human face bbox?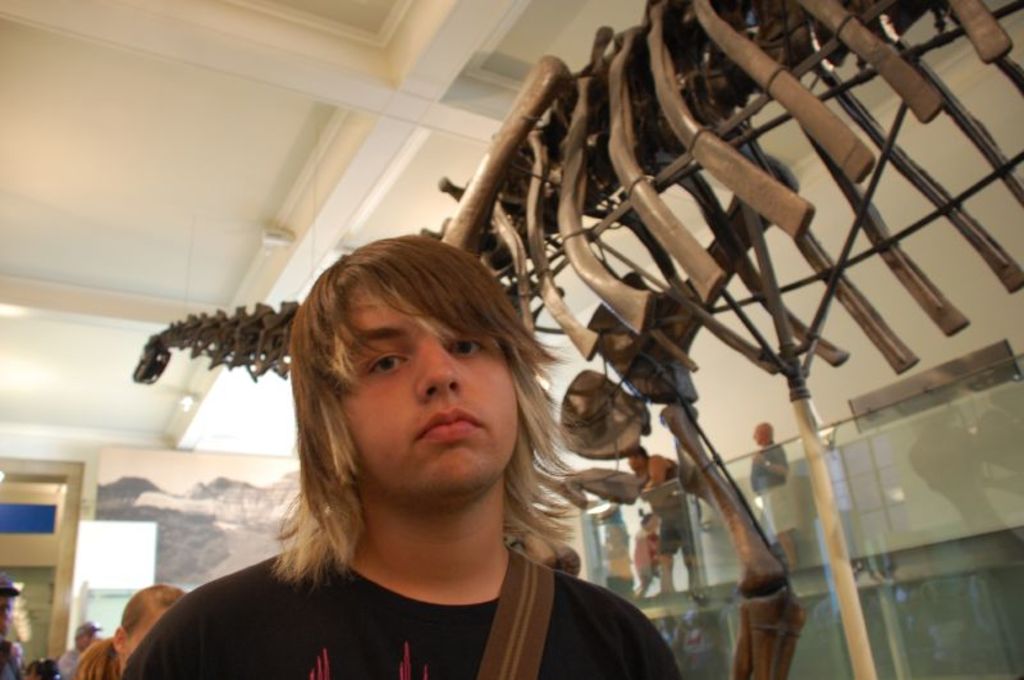
625/455/636/469
